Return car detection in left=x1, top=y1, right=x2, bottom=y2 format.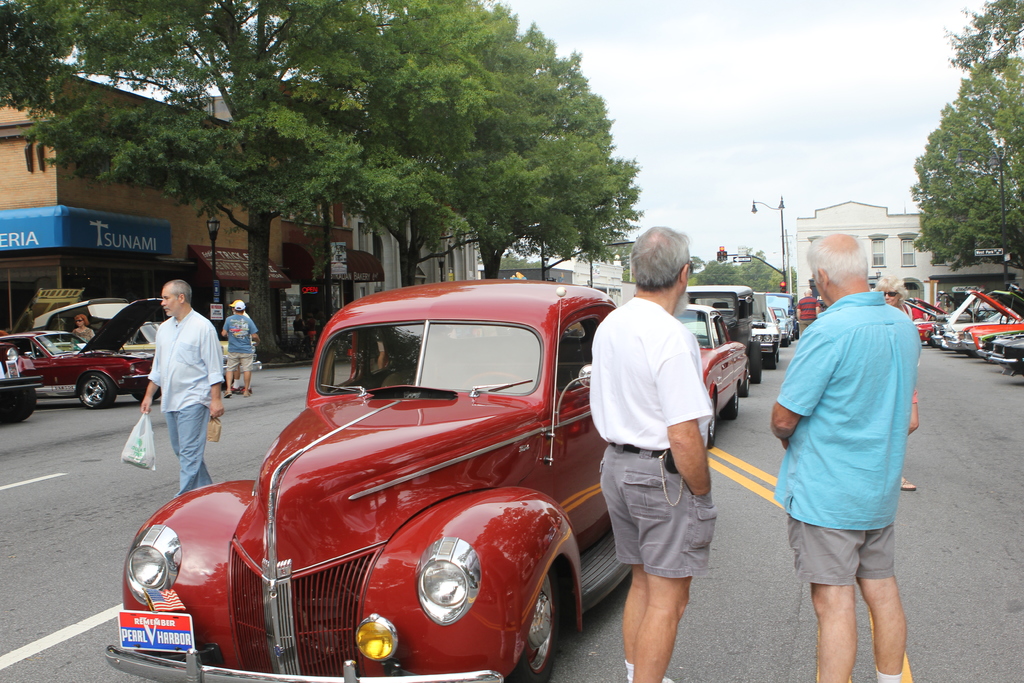
left=1, top=297, right=153, bottom=409.
